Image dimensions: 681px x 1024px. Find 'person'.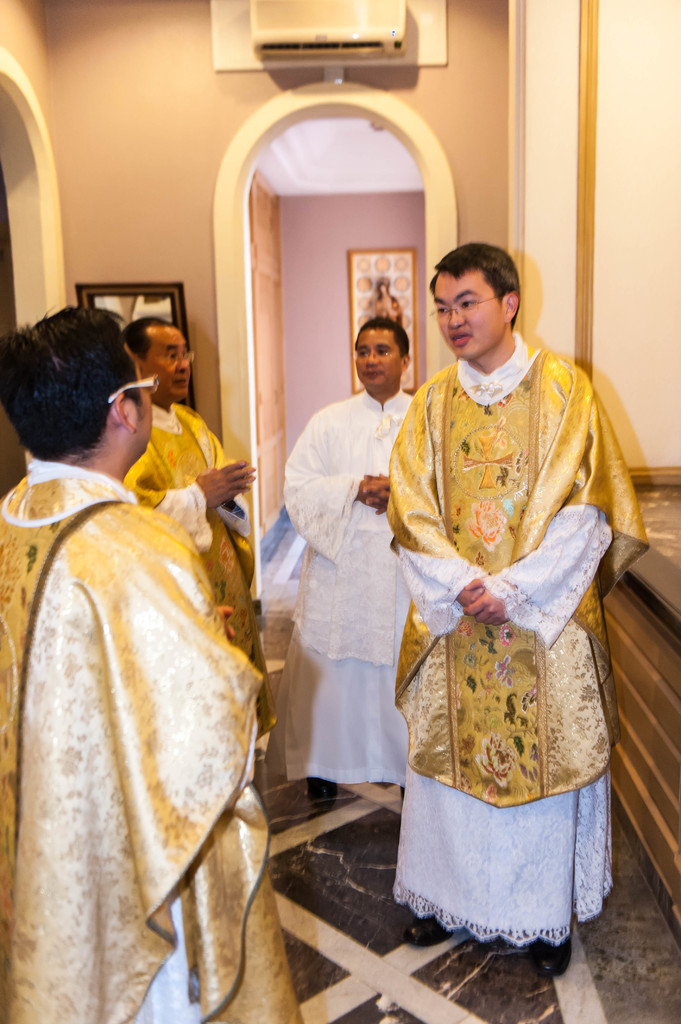
<box>392,239,646,982</box>.
